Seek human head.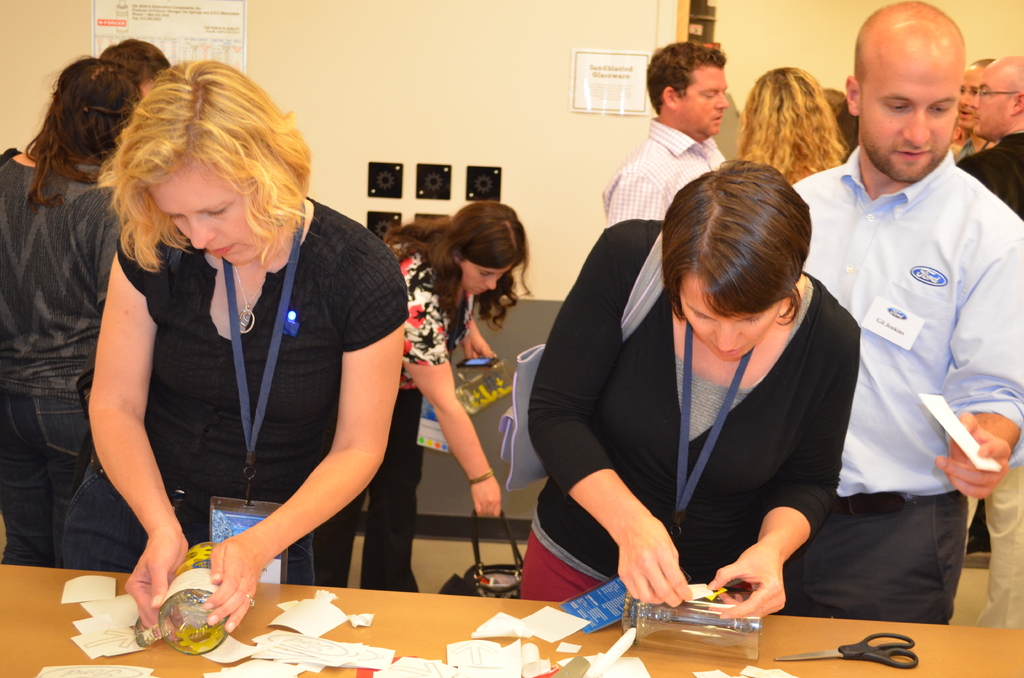
bbox(47, 61, 141, 152).
